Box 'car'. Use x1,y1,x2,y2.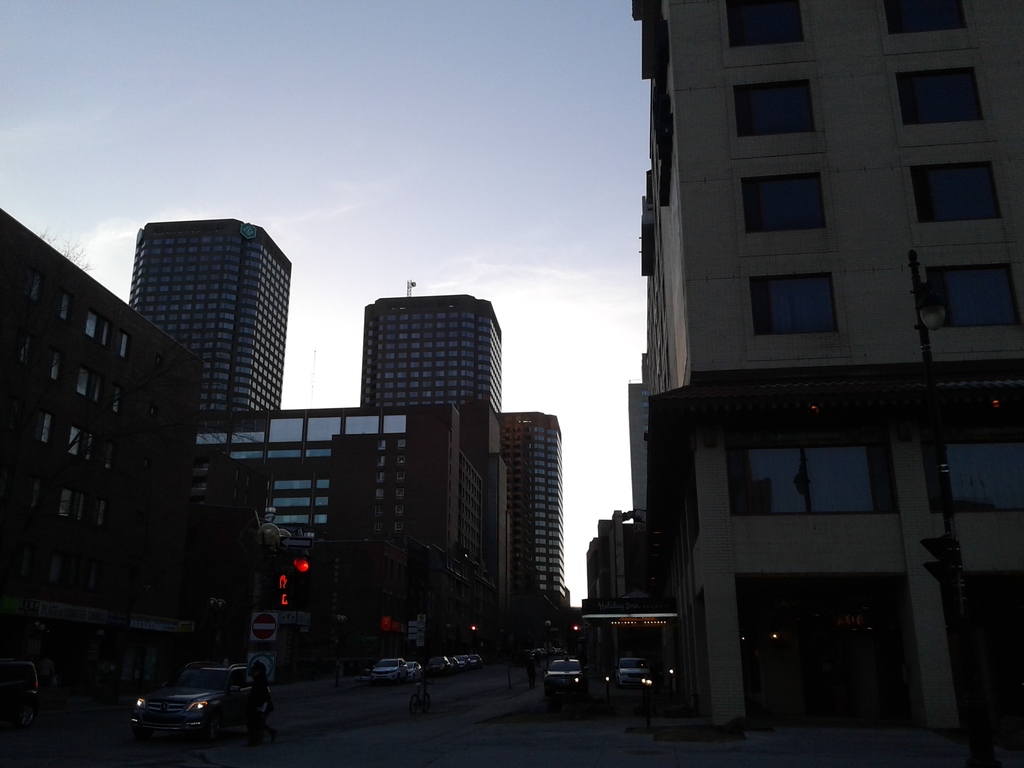
607,655,663,696.
